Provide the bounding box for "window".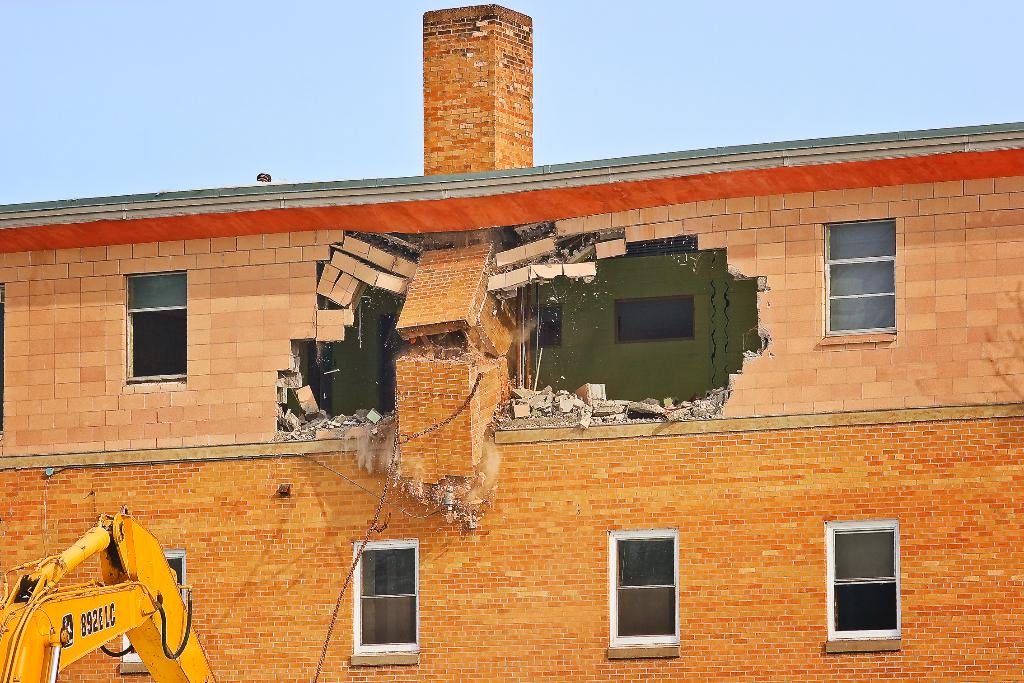
locate(821, 520, 906, 643).
